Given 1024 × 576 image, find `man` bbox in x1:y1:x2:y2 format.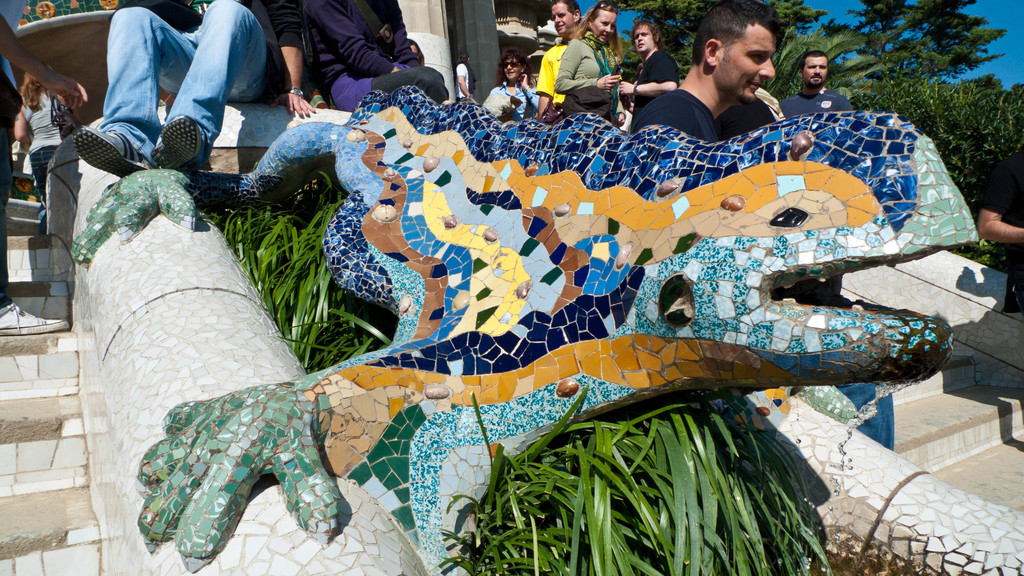
0:12:92:336.
